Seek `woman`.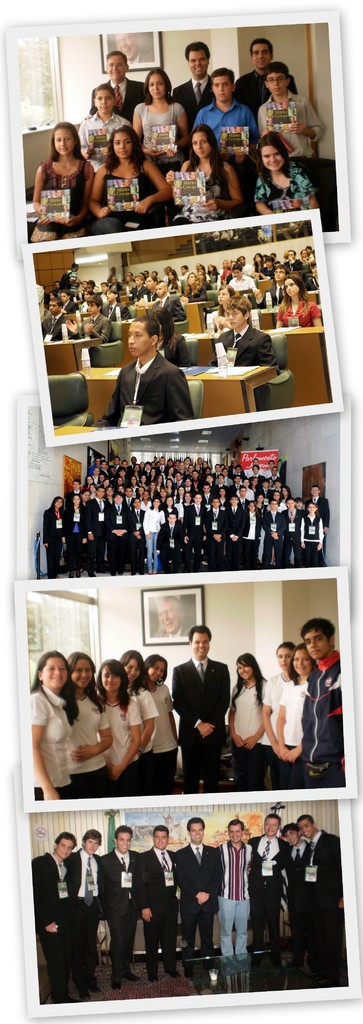
<box>253,134,318,216</box>.
